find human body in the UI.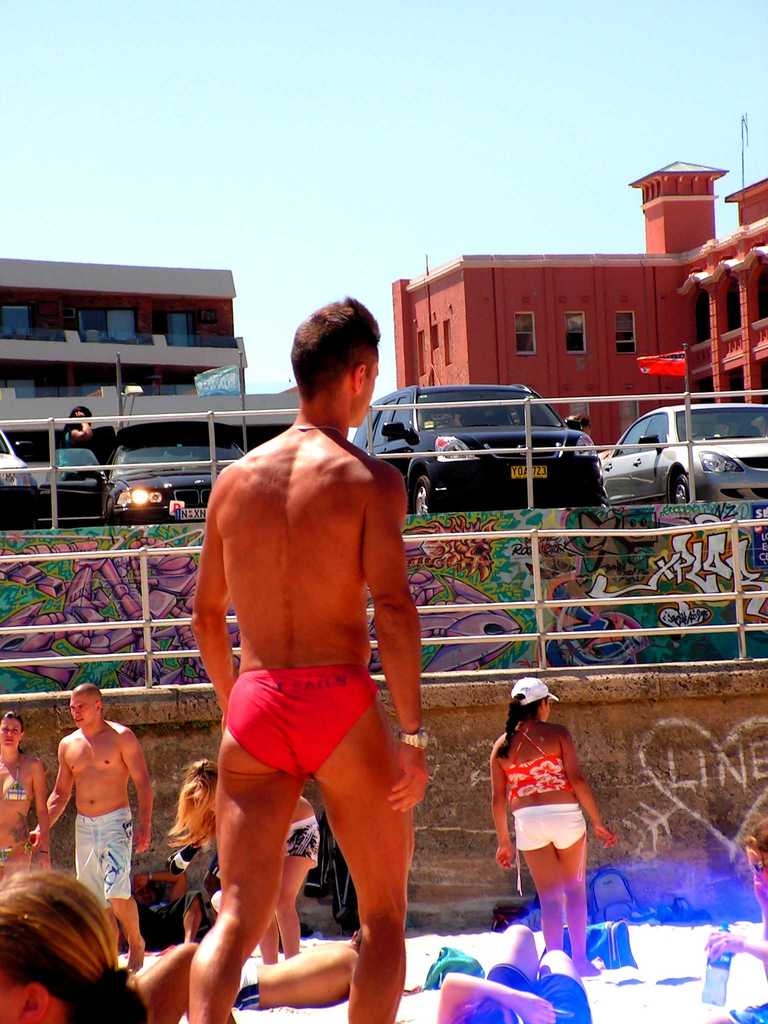
UI element at <region>704, 876, 767, 1023</region>.
